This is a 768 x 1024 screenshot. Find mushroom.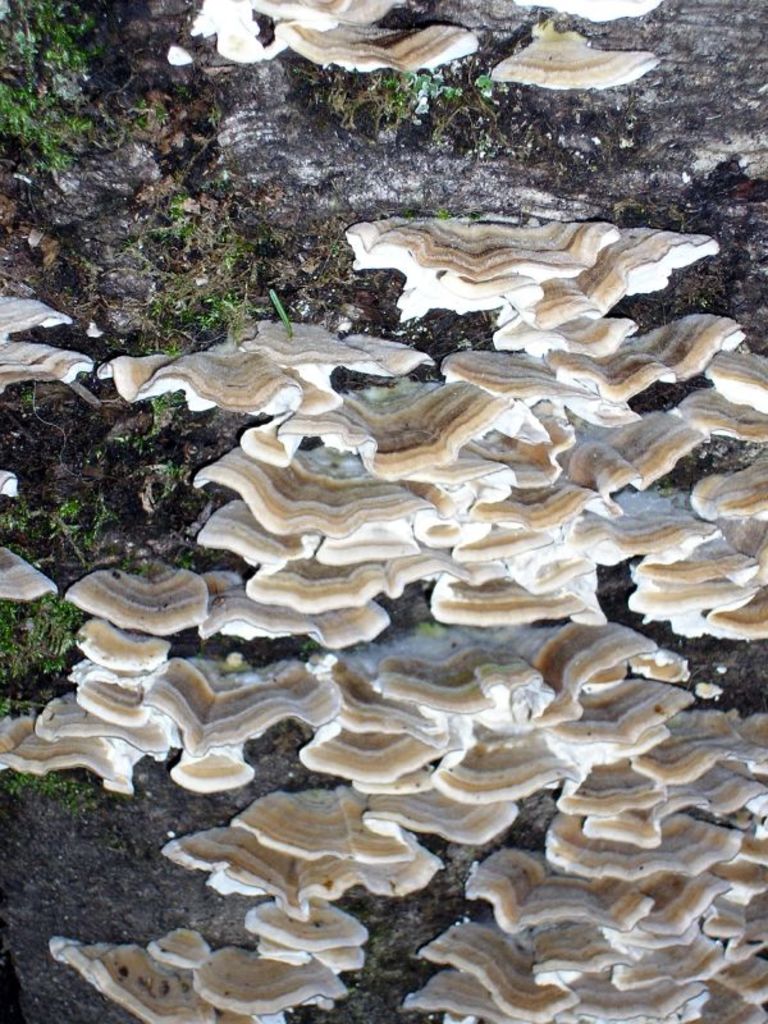
Bounding box: {"x1": 165, "y1": 0, "x2": 480, "y2": 74}.
